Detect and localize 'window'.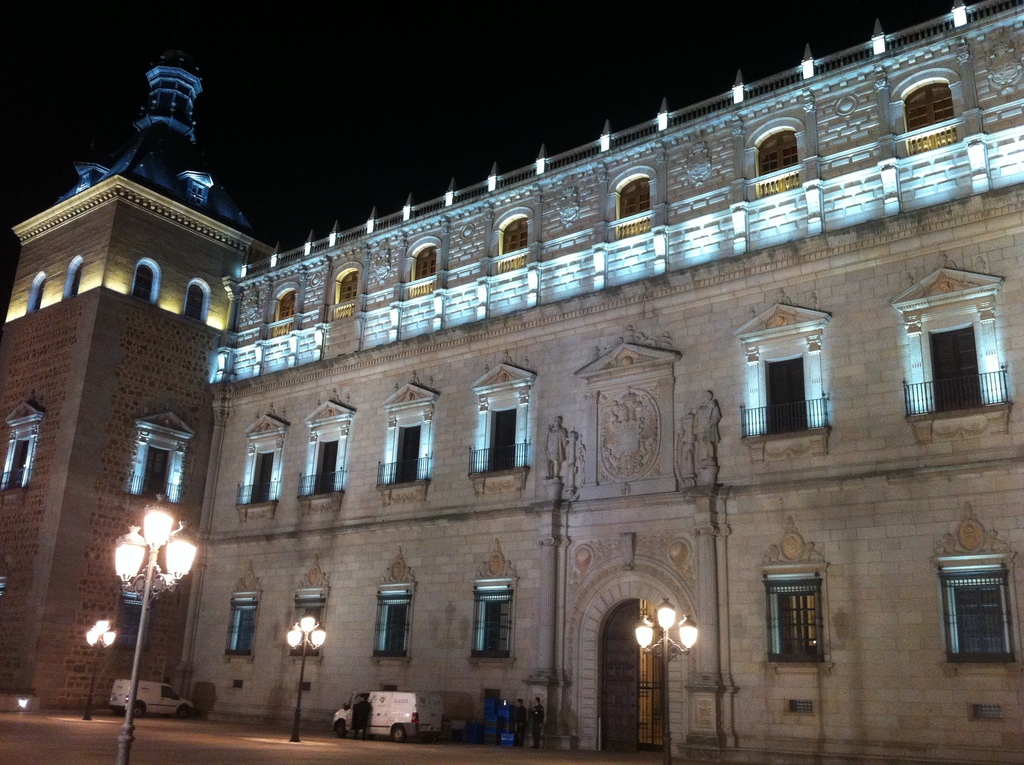
Localized at [132,265,159,306].
